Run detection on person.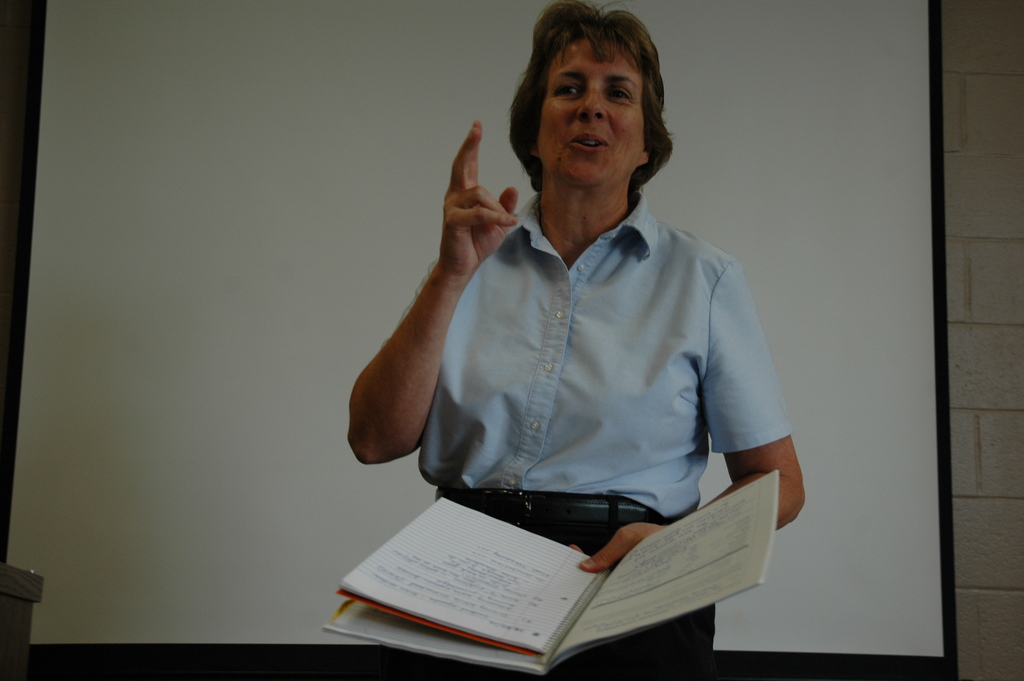
Result: left=351, top=15, right=808, bottom=656.
